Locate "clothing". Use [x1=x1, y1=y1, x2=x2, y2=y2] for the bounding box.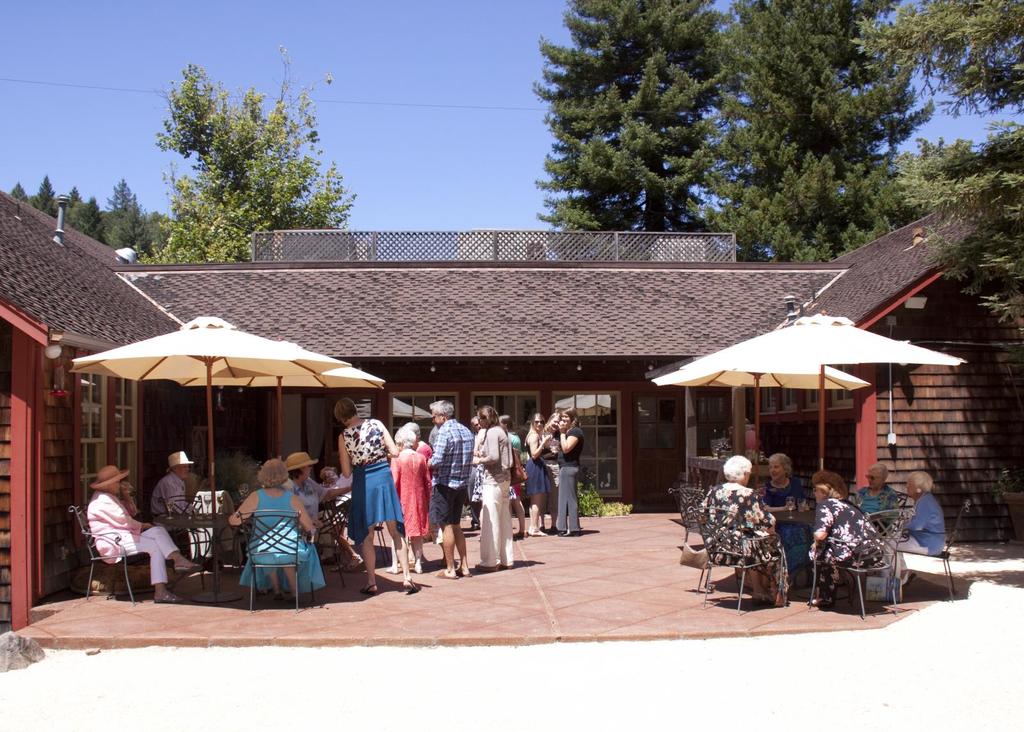
[x1=86, y1=489, x2=142, y2=564].
